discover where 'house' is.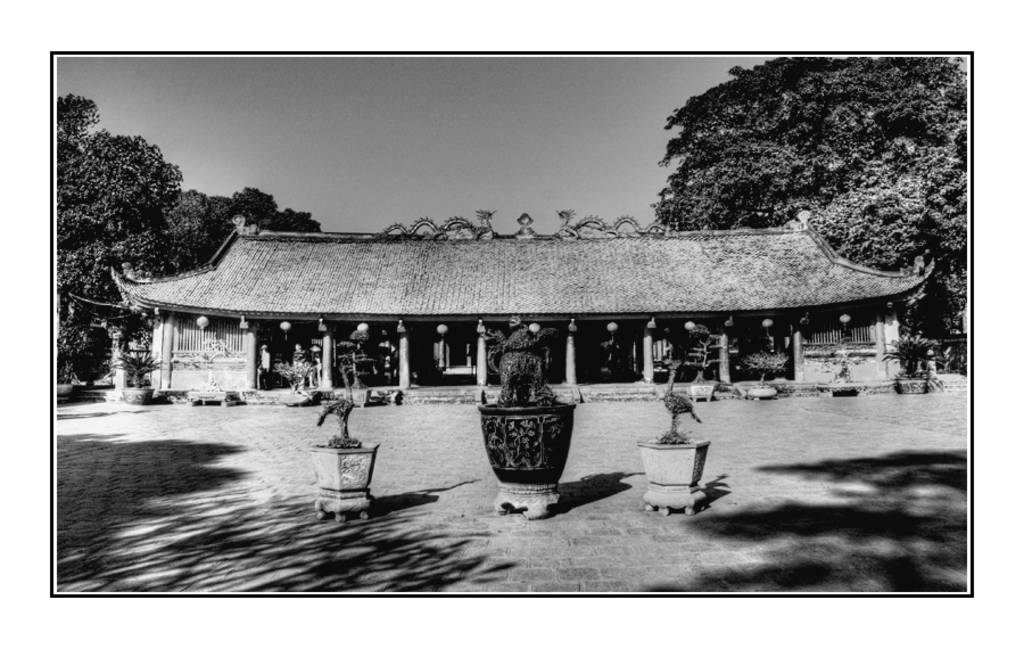
Discovered at detection(150, 176, 902, 414).
